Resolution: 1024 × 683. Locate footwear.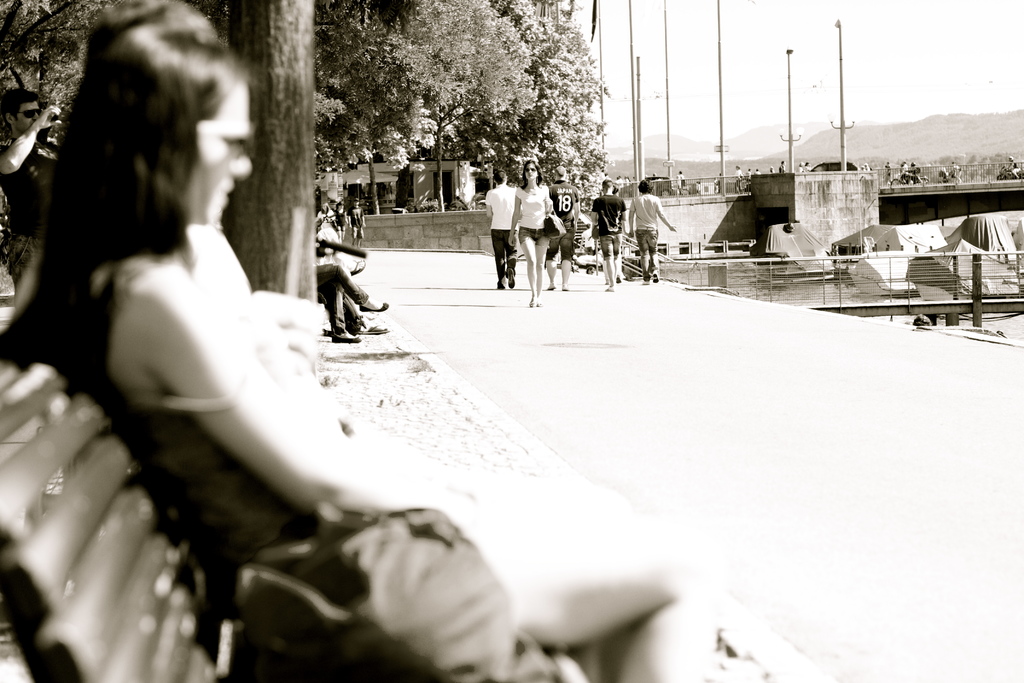
BBox(508, 270, 515, 289).
